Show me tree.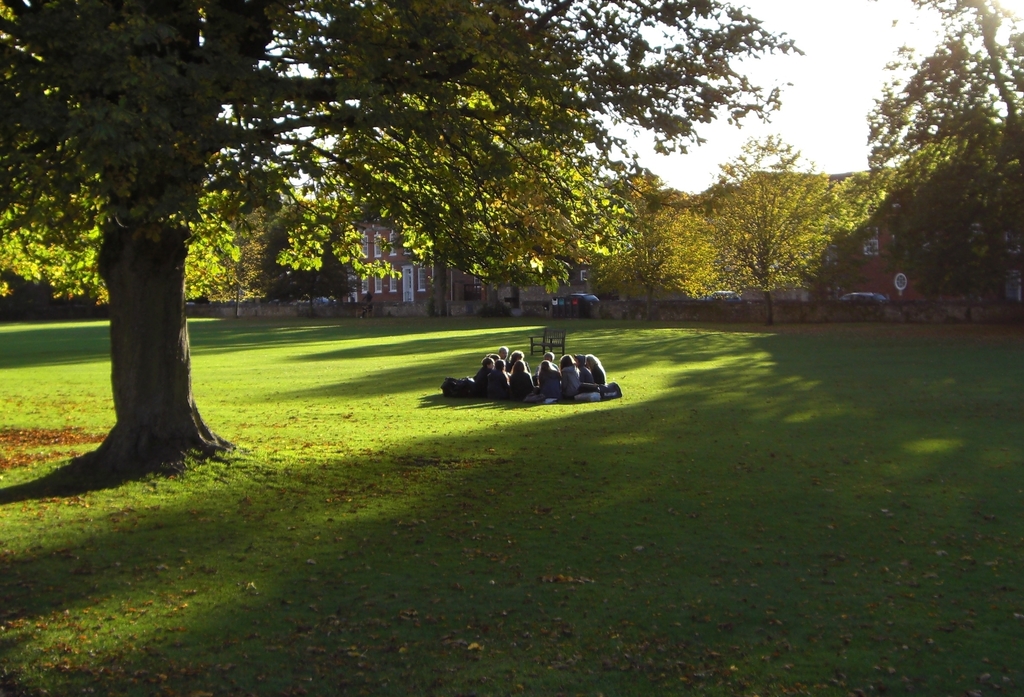
tree is here: bbox(0, 0, 813, 481).
